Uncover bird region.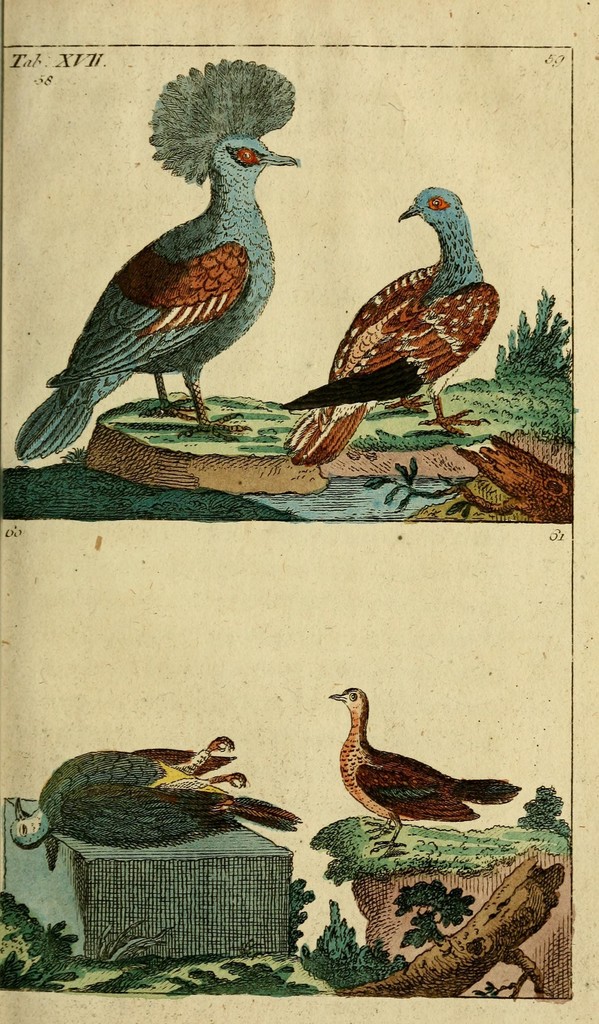
Uncovered: crop(270, 180, 508, 465).
